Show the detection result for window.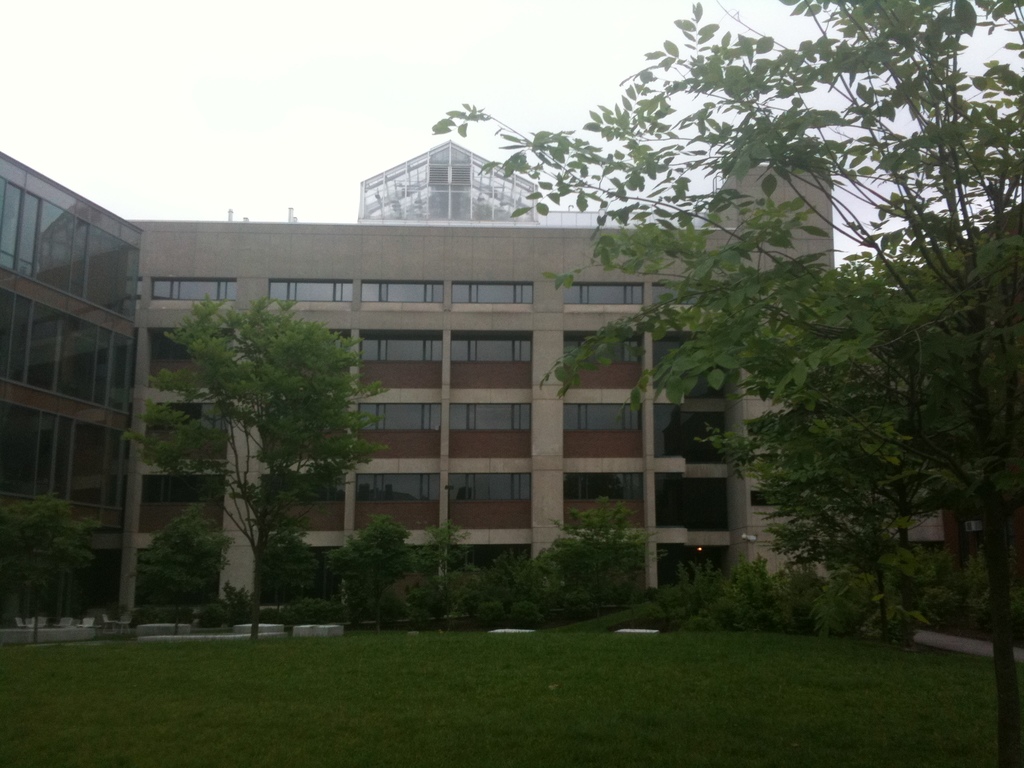
detection(451, 284, 532, 305).
